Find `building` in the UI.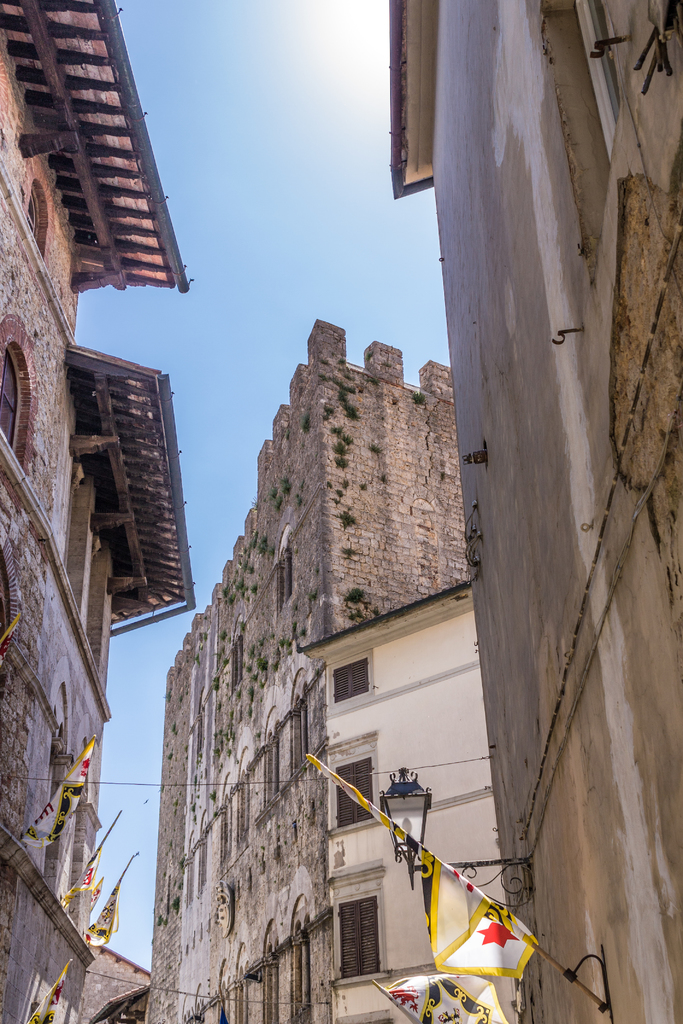
UI element at left=386, top=0, right=682, bottom=1023.
